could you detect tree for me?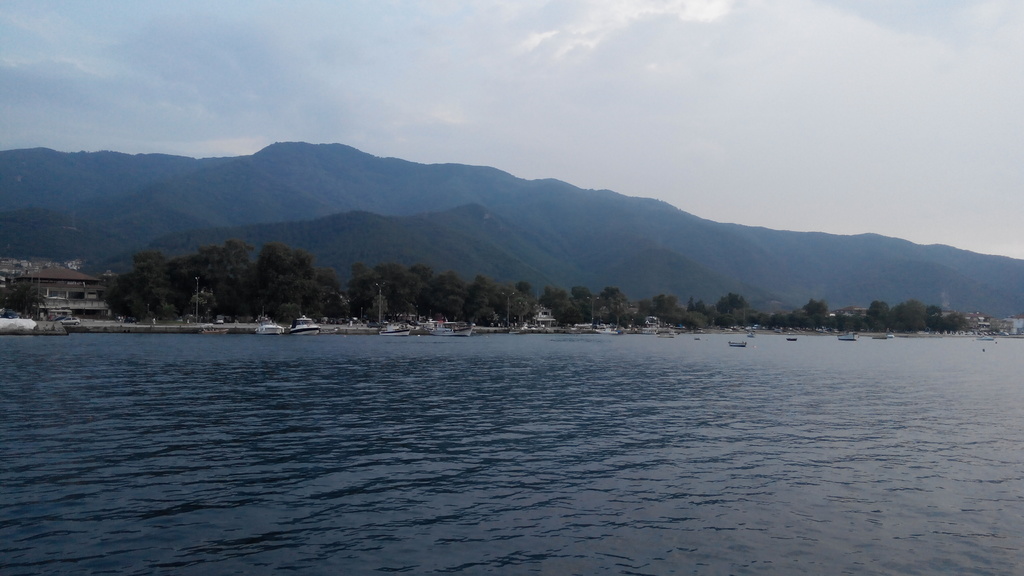
Detection result: region(755, 311, 780, 330).
